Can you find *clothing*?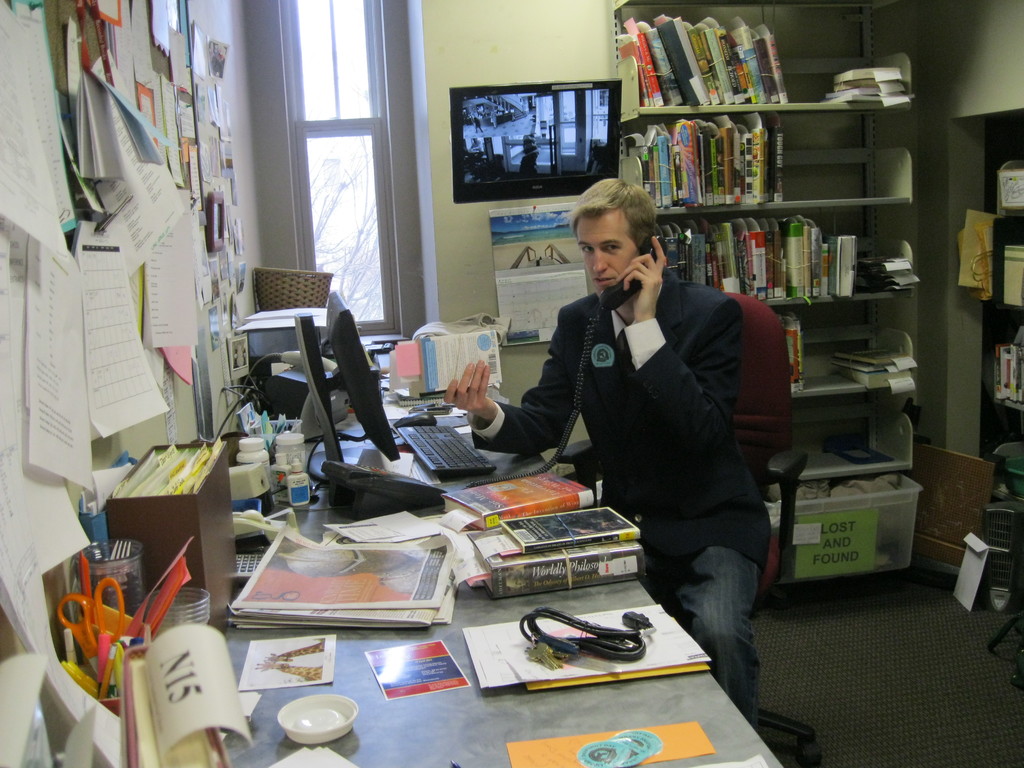
Yes, bounding box: [466,258,770,734].
